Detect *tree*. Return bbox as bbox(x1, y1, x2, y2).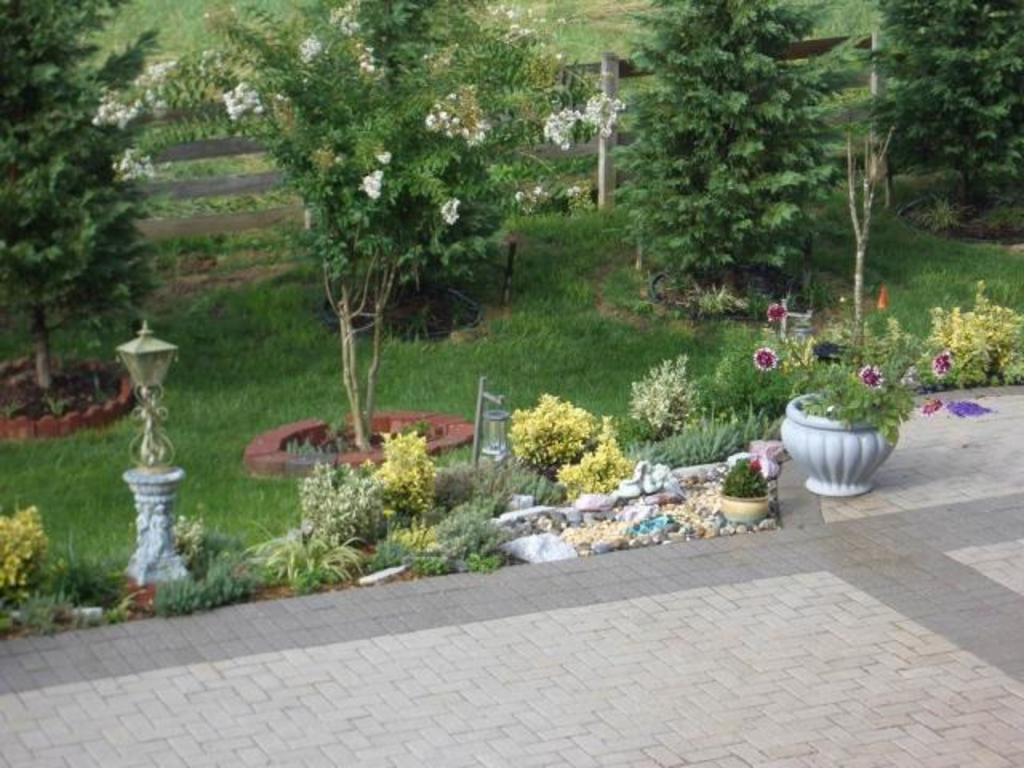
bbox(600, 18, 896, 323).
